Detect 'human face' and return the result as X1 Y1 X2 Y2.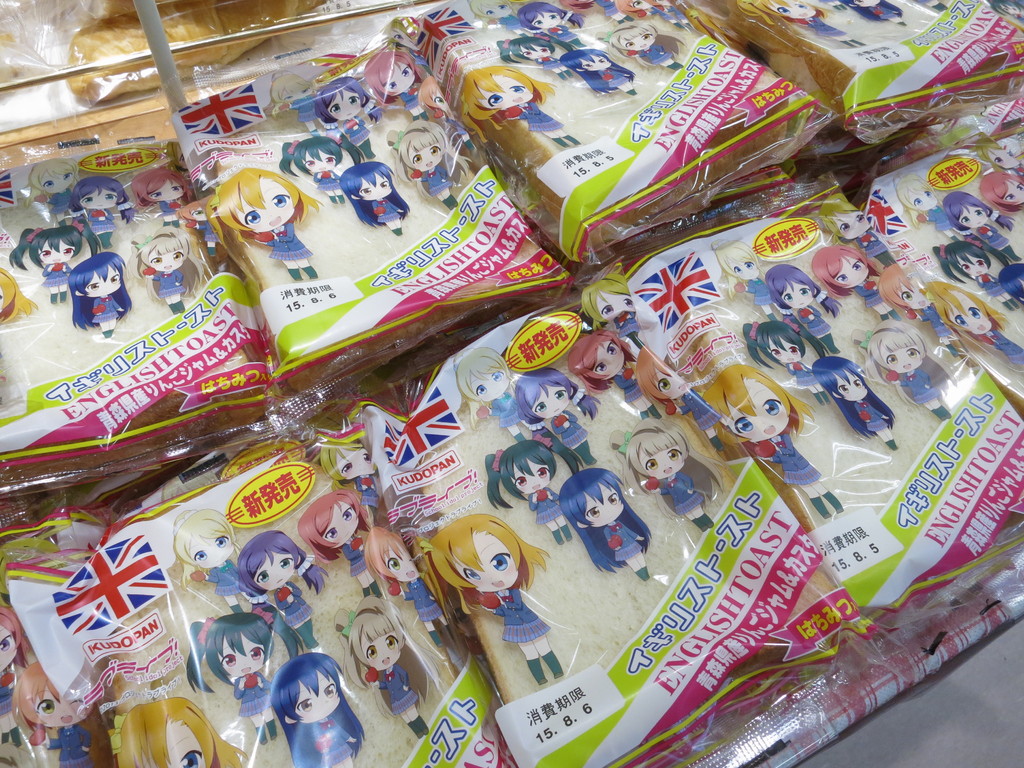
0 279 5 316.
